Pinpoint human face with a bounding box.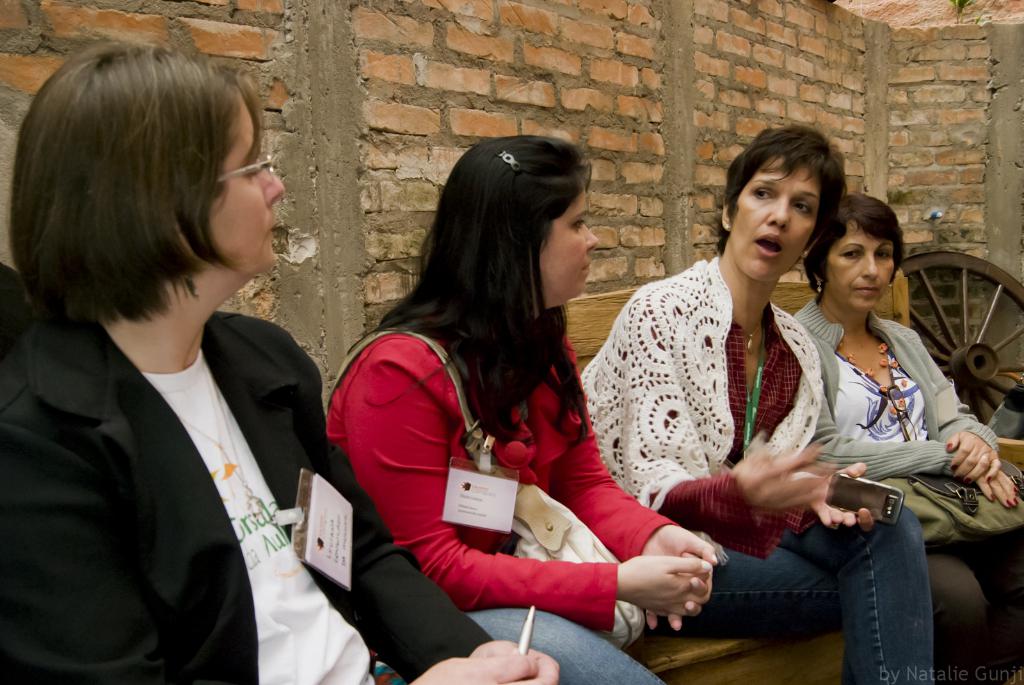
l=824, t=228, r=890, b=310.
